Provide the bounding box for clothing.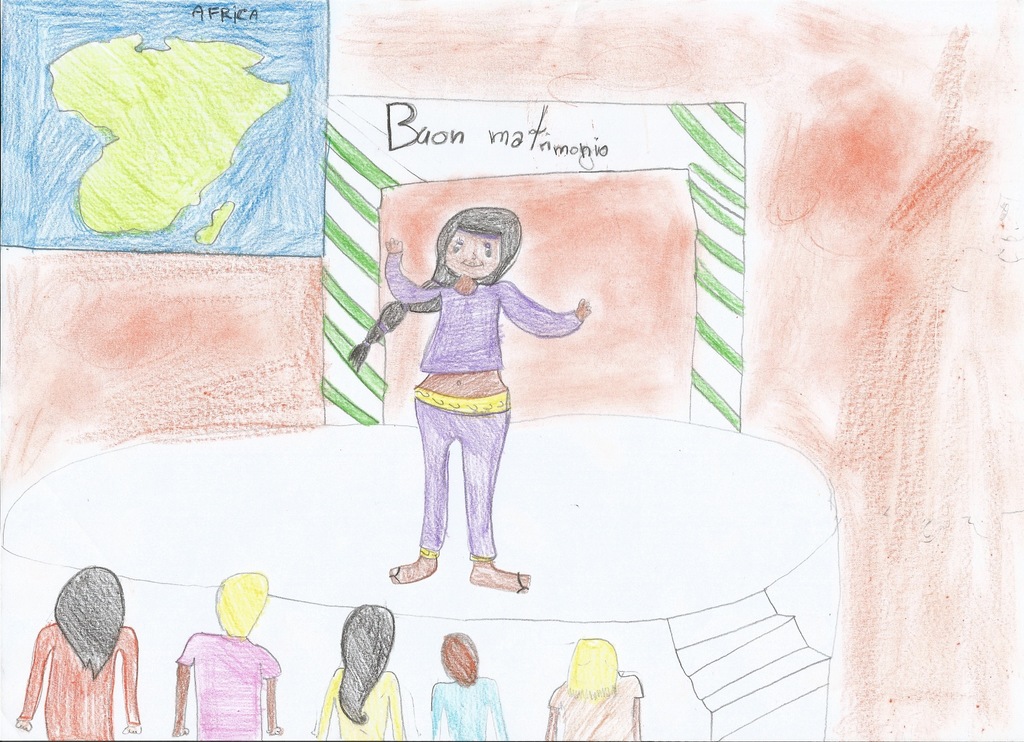
left=380, top=249, right=586, bottom=561.
